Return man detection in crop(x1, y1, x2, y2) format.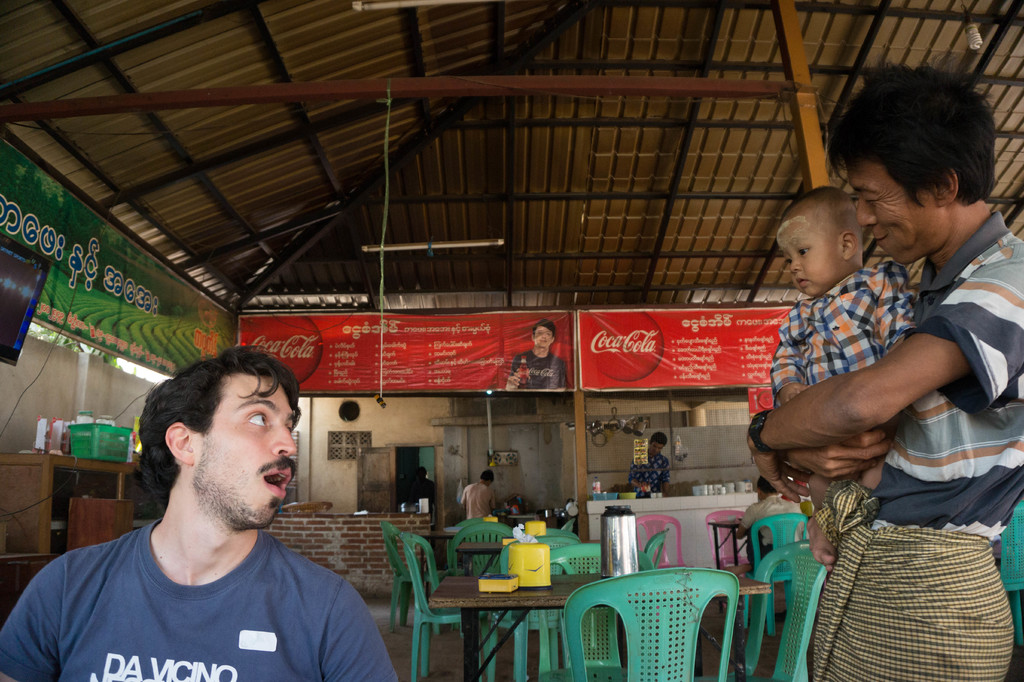
crop(0, 360, 390, 681).
